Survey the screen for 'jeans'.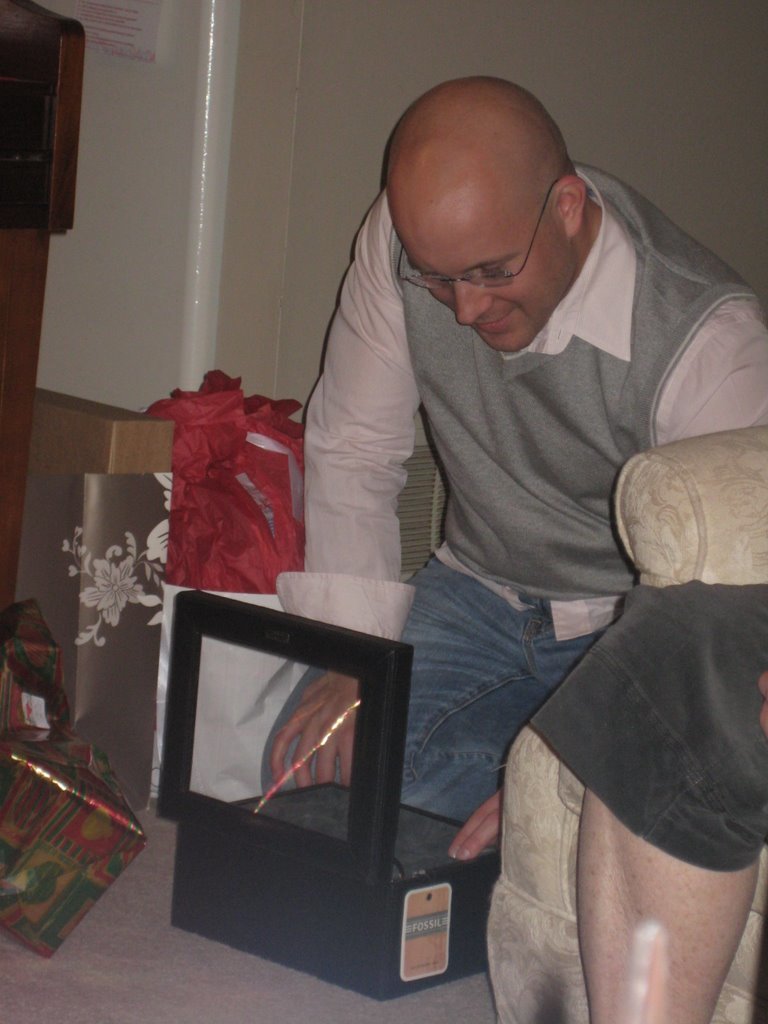
Survey found: BBox(267, 554, 615, 817).
